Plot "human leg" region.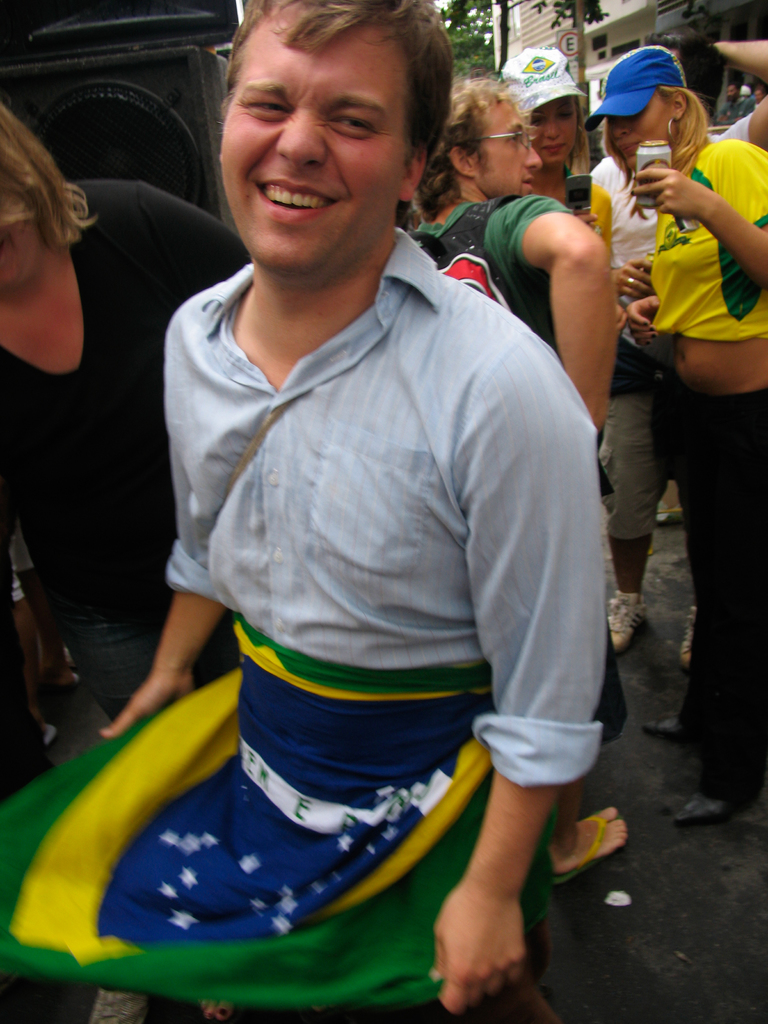
Plotted at BBox(548, 774, 632, 888).
